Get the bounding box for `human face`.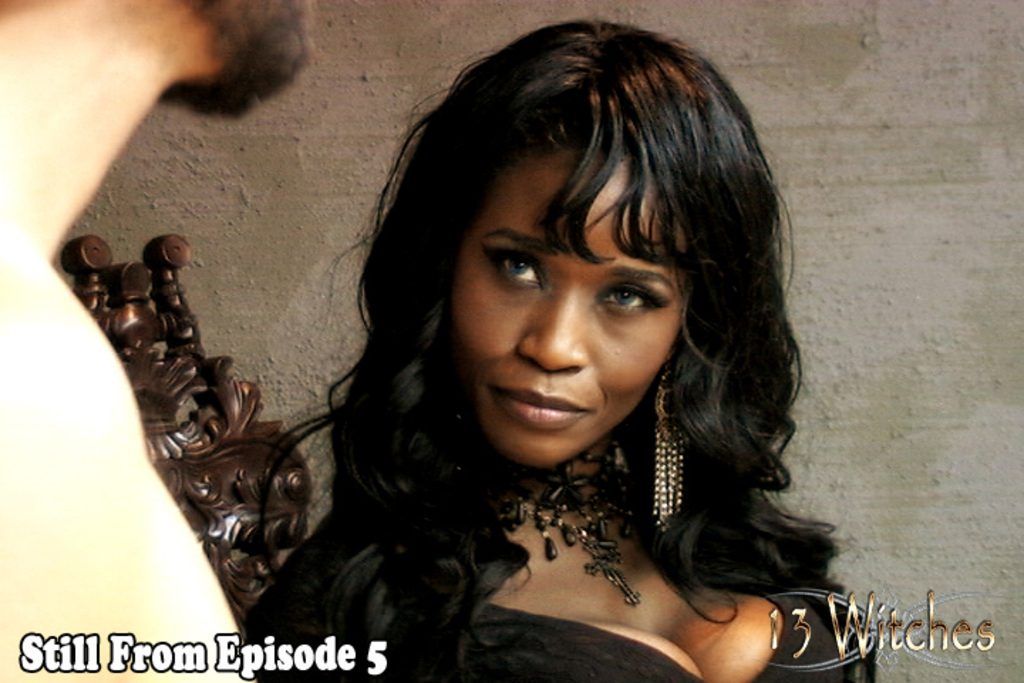
select_region(454, 138, 686, 470).
